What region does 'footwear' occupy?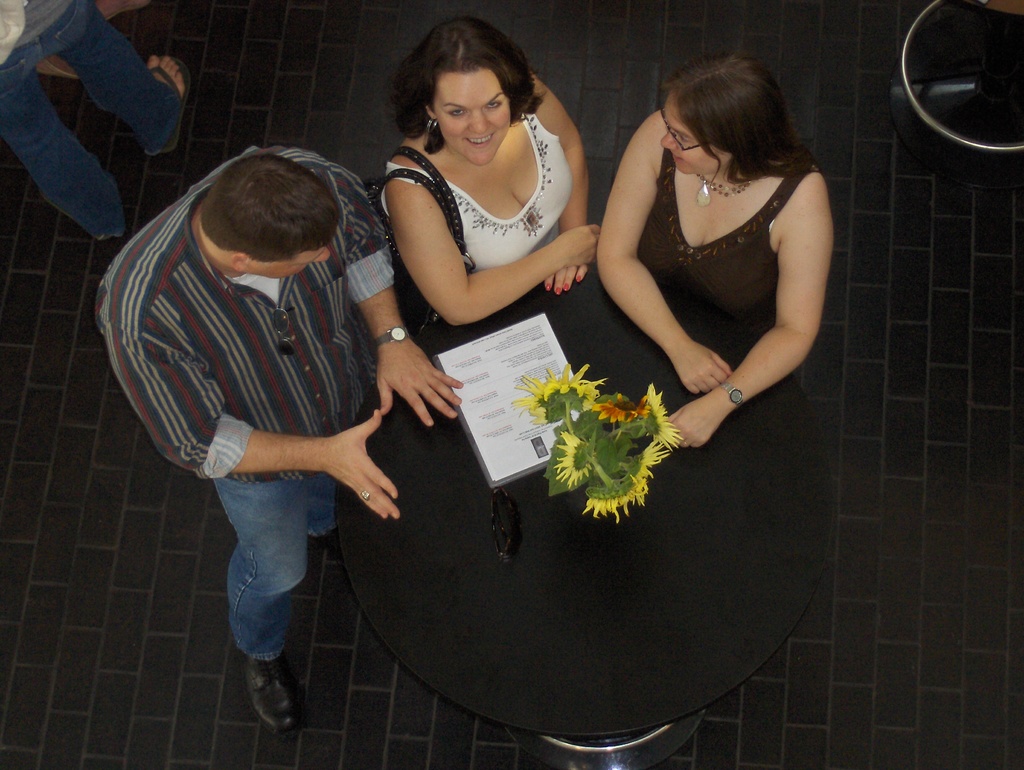
{"left": 146, "top": 58, "right": 192, "bottom": 154}.
